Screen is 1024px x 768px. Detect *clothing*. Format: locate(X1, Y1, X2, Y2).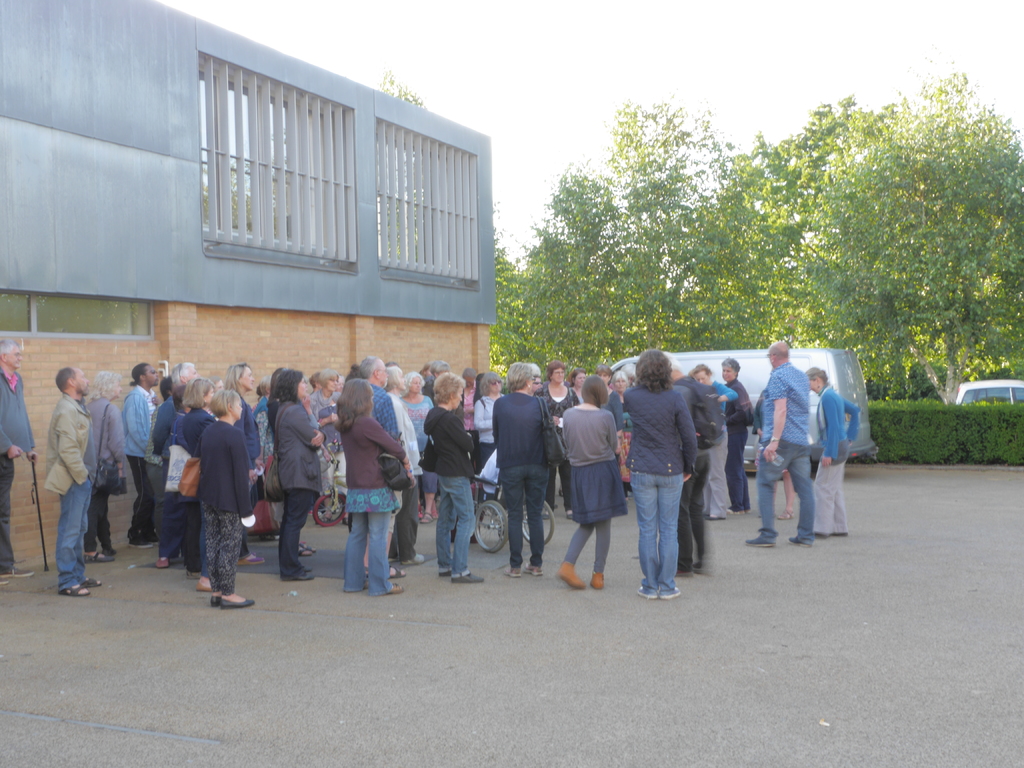
locate(676, 371, 713, 571).
